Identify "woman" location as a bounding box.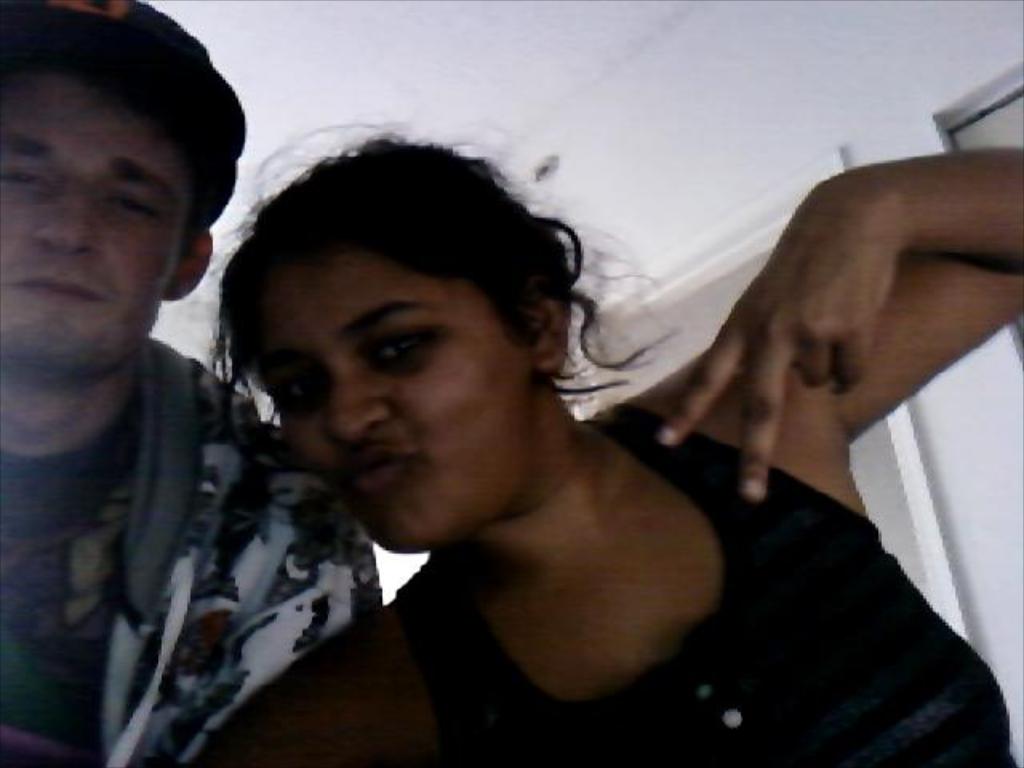
[left=182, top=122, right=1022, bottom=766].
